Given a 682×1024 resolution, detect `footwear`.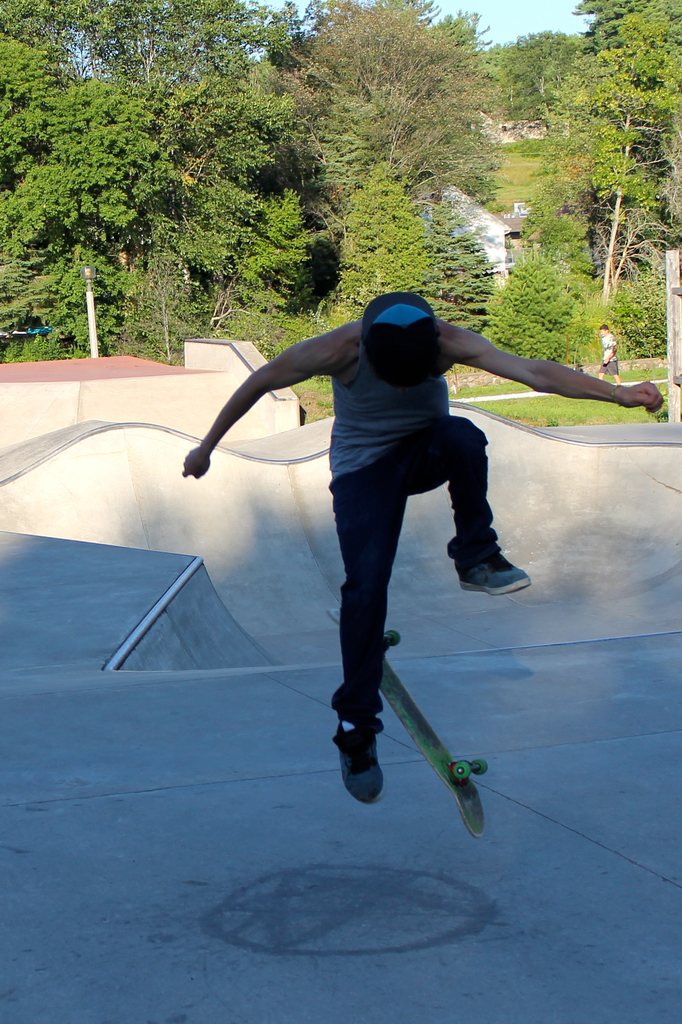
bbox=[455, 554, 536, 599].
